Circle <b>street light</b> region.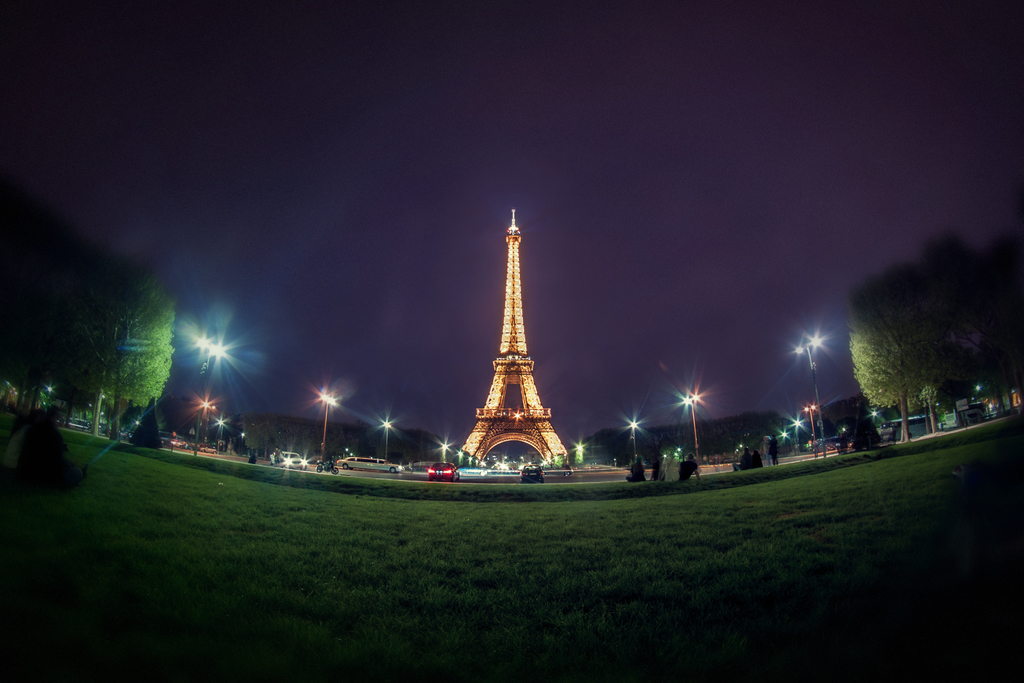
Region: (576, 442, 584, 451).
